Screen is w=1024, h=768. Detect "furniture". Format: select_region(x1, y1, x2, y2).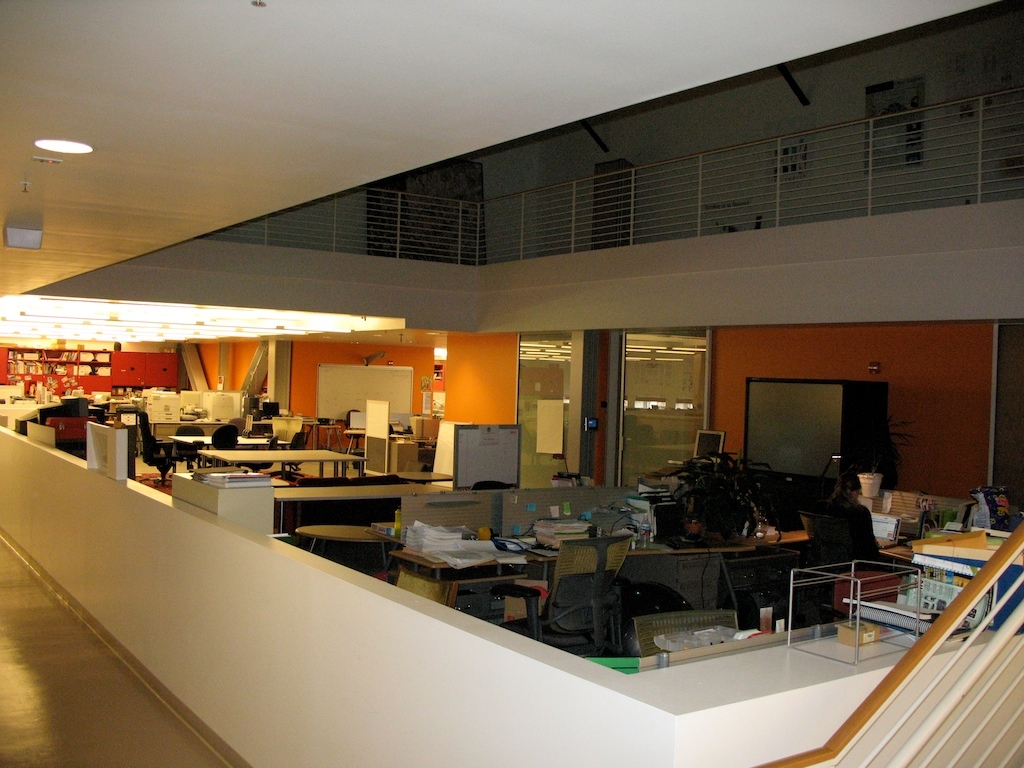
select_region(490, 532, 639, 660).
